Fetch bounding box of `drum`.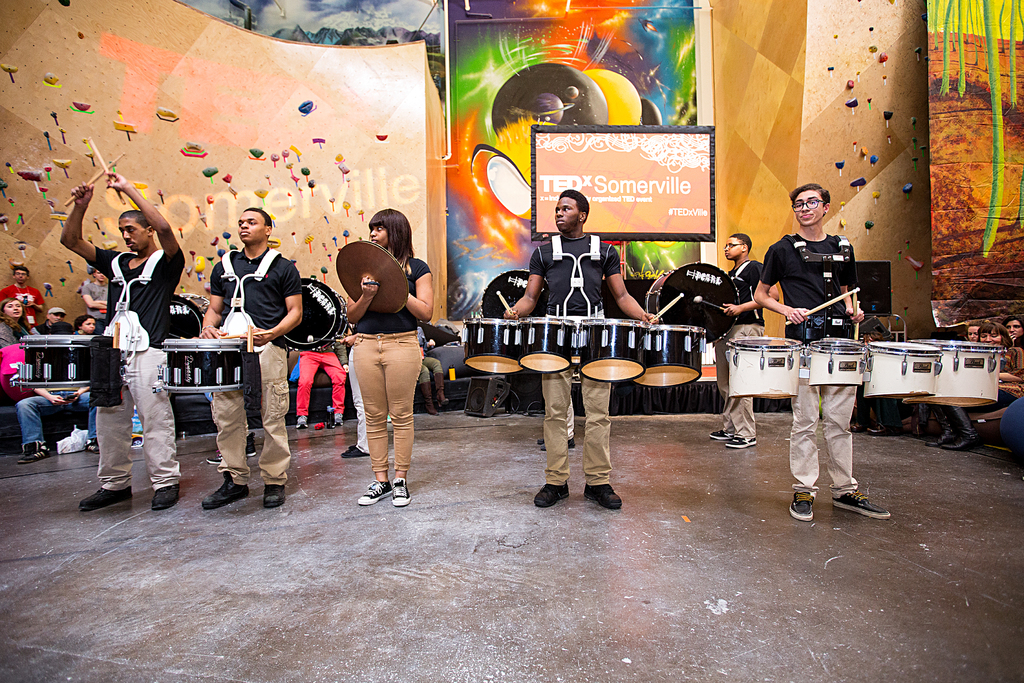
Bbox: 281:276:349:353.
